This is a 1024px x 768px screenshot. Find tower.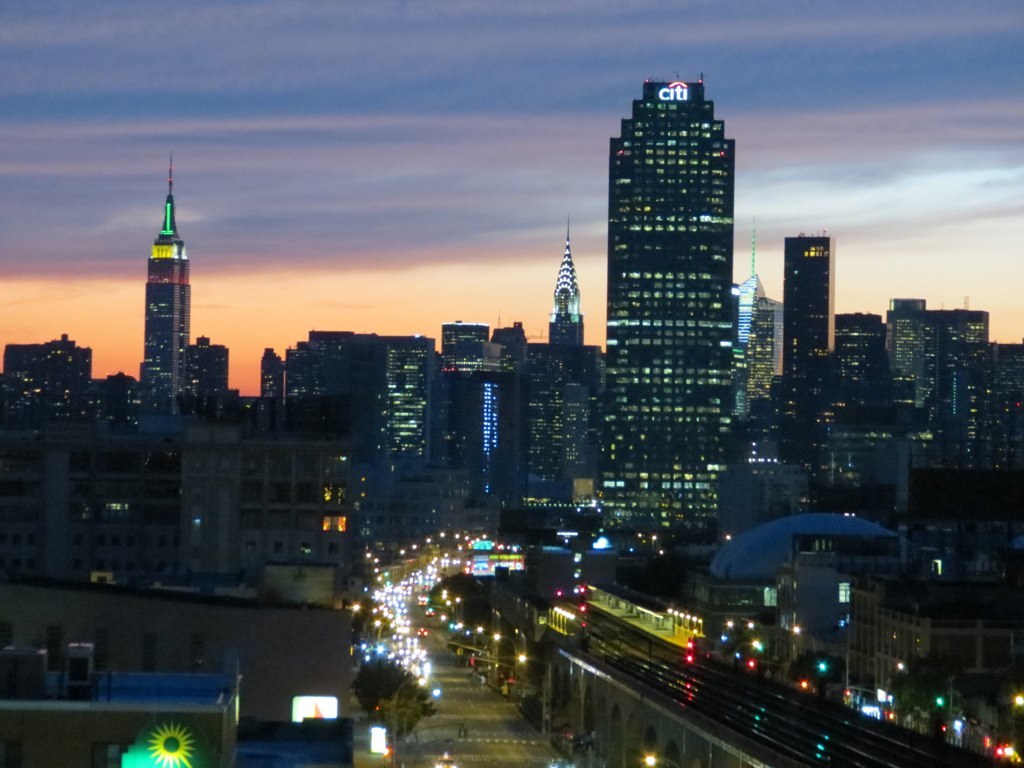
Bounding box: 913:300:991:410.
